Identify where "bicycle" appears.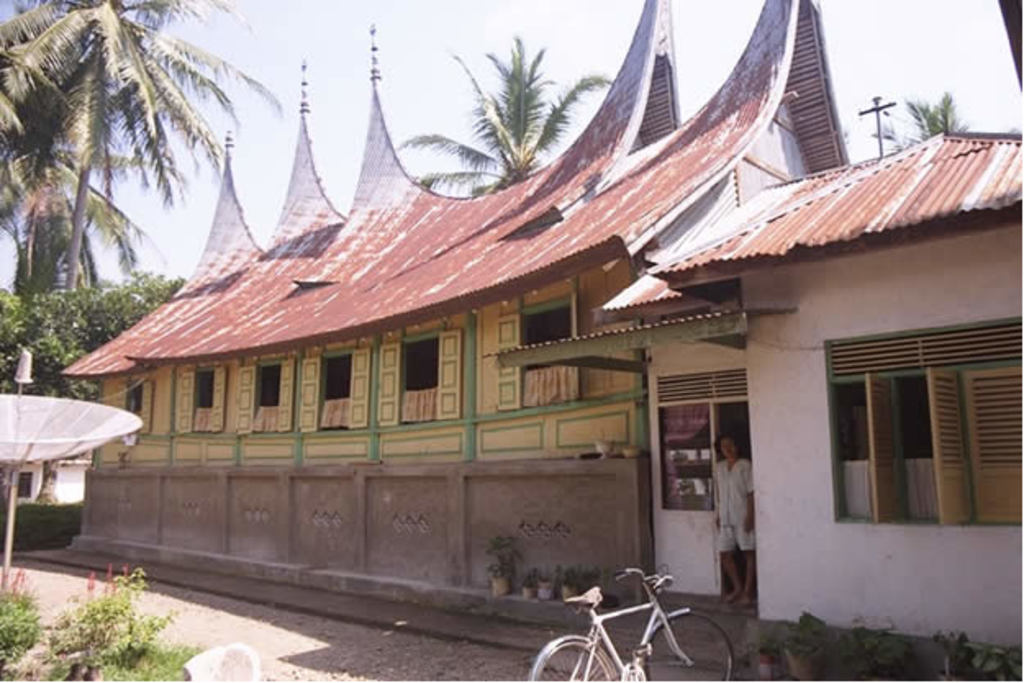
Appears at (526, 555, 745, 681).
